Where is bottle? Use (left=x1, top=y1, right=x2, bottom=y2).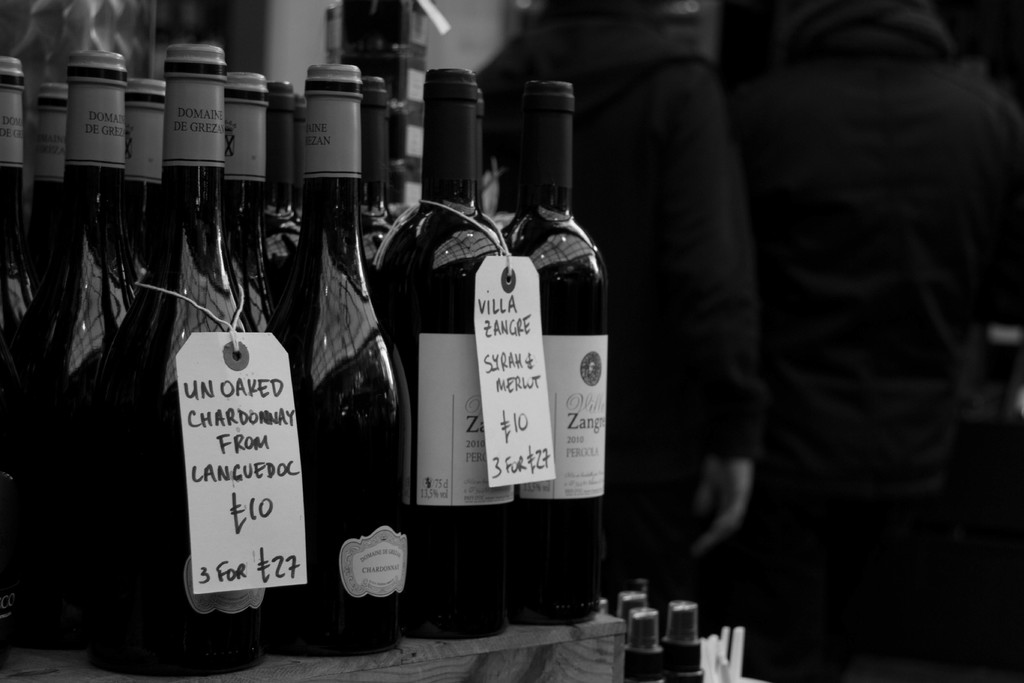
(left=0, top=58, right=53, bottom=640).
